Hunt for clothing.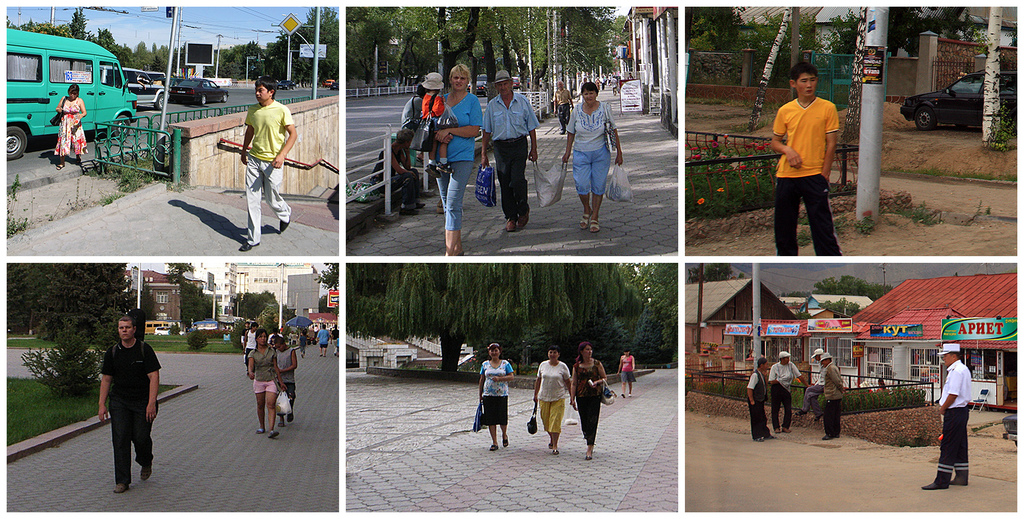
Hunted down at bbox=(99, 339, 164, 480).
